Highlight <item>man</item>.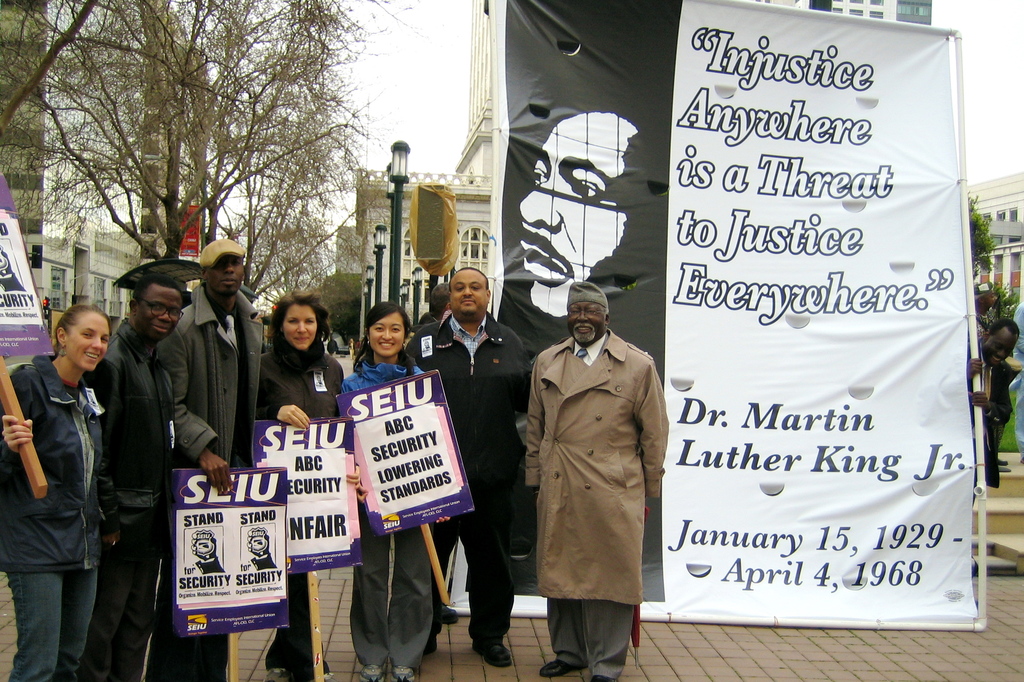
Highlighted region: locate(406, 268, 530, 667).
